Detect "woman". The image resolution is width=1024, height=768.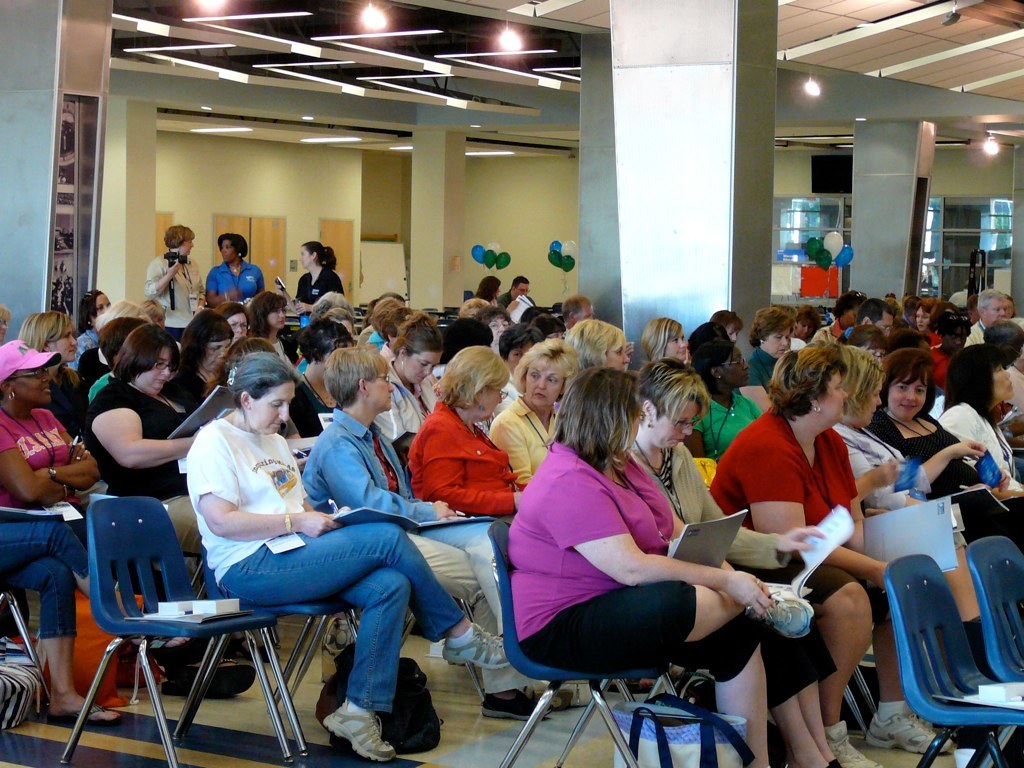
[x1=376, y1=313, x2=453, y2=457].
